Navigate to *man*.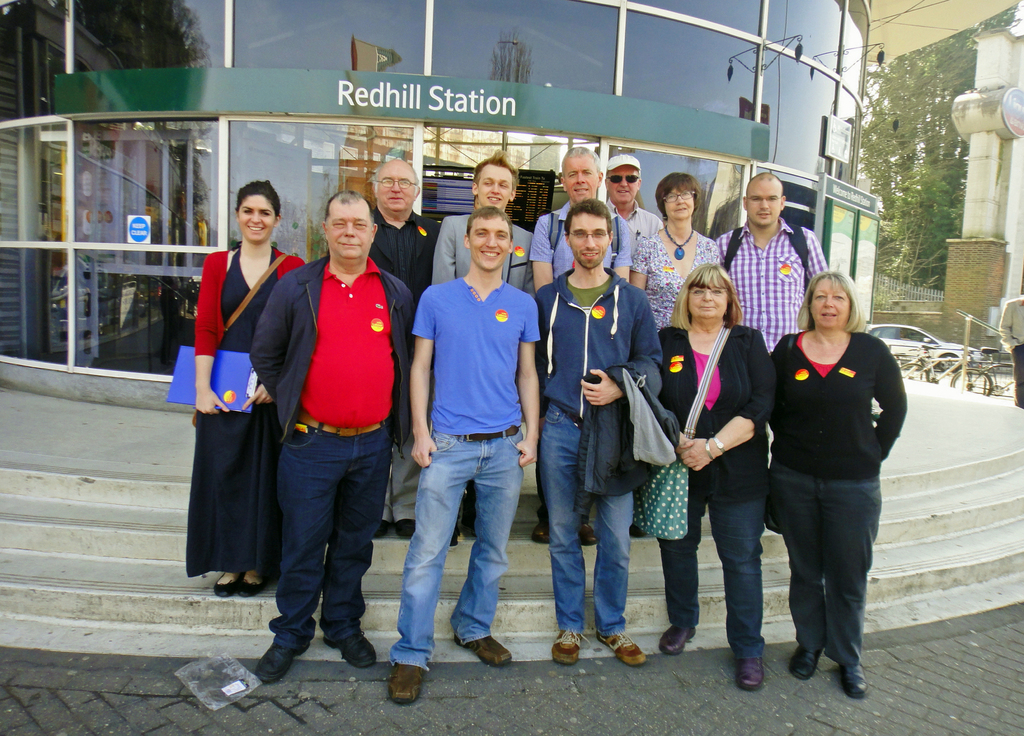
Navigation target: 434 148 534 541.
